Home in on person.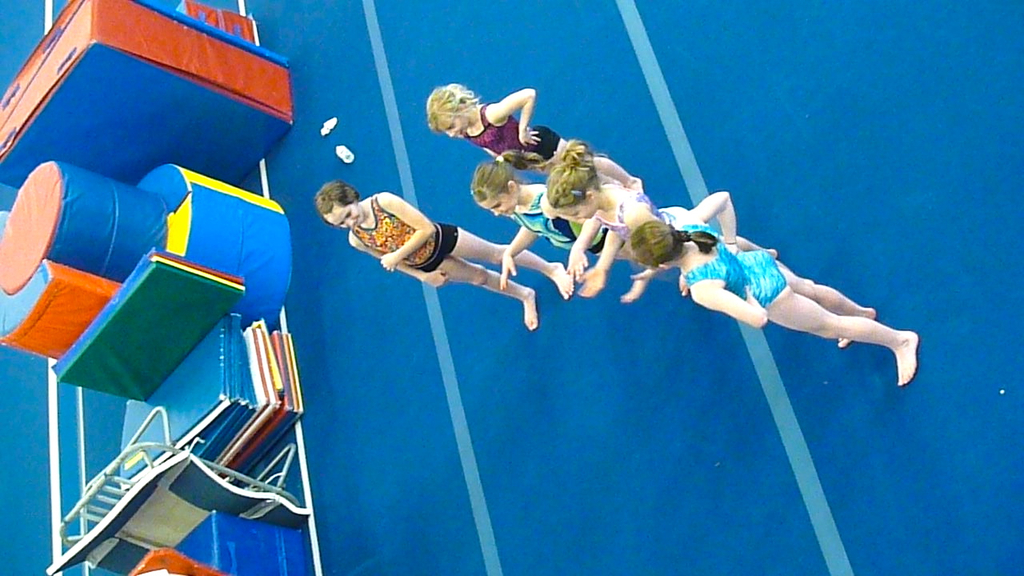
Homed in at bbox=(423, 82, 572, 170).
